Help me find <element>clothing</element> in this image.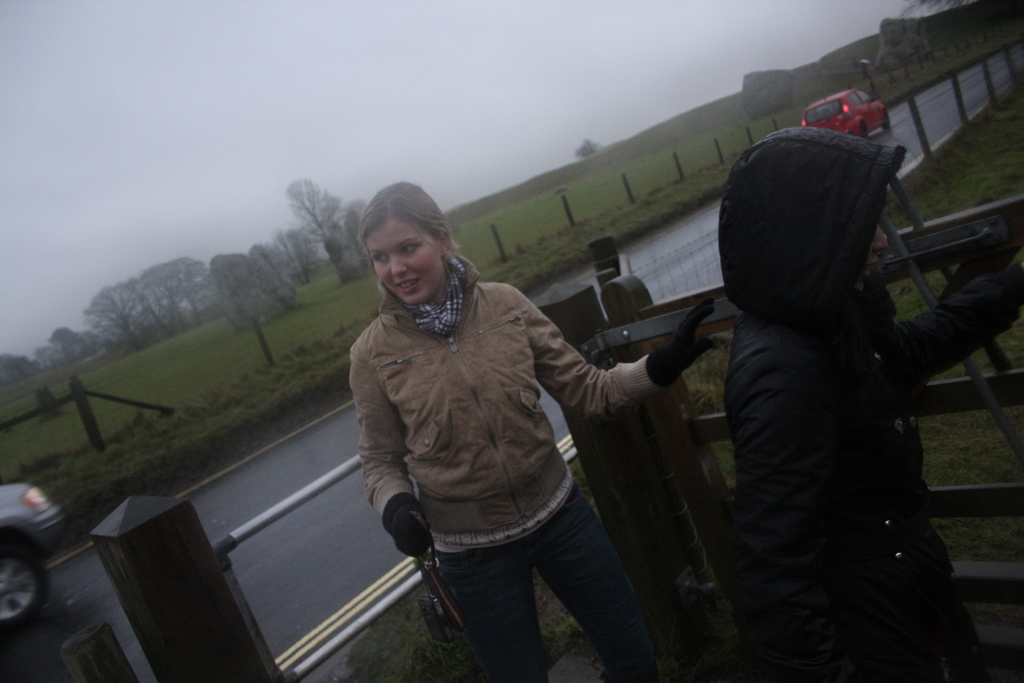
Found it: locate(435, 468, 657, 682).
